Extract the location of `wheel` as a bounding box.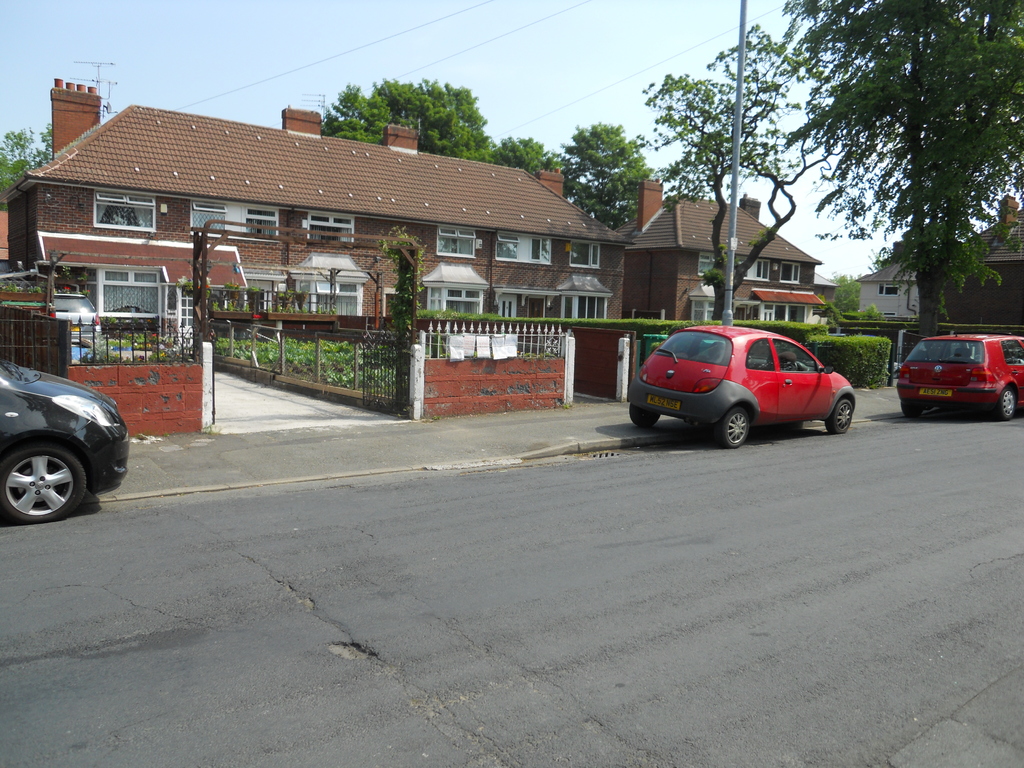
<bbox>0, 438, 83, 525</bbox>.
